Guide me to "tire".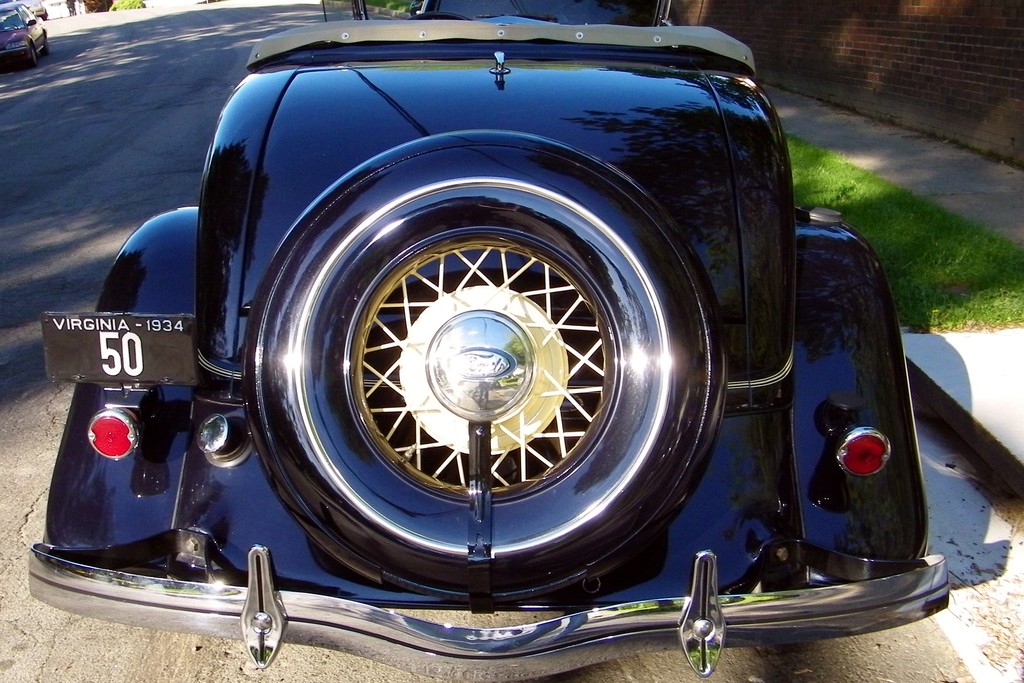
Guidance: 43,36,50,53.
